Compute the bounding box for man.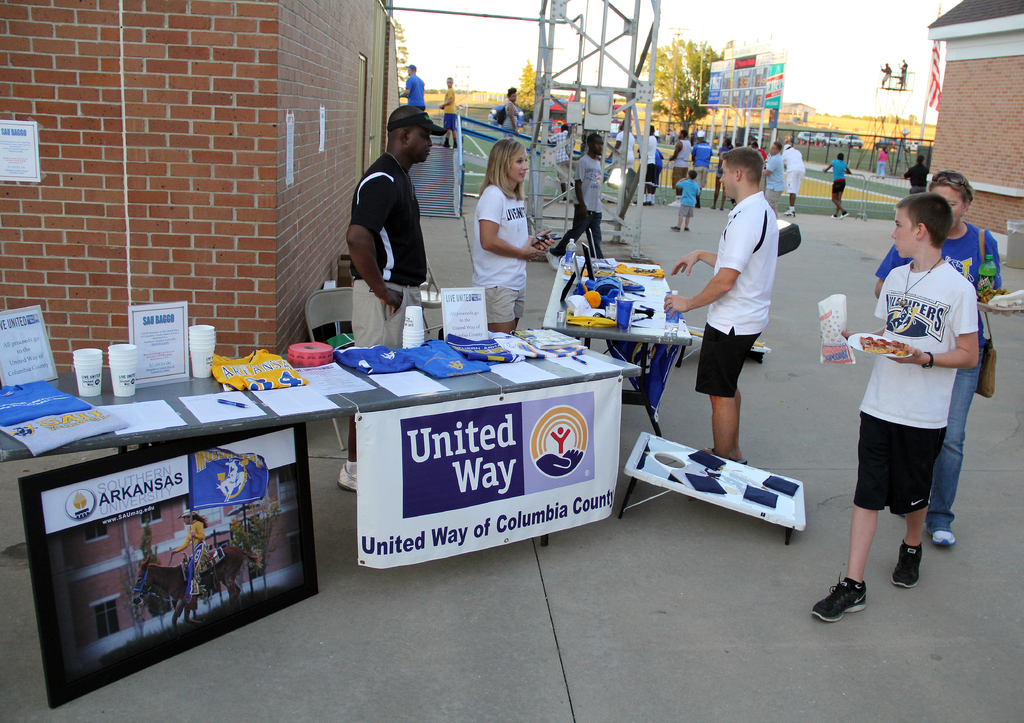
{"x1": 692, "y1": 124, "x2": 709, "y2": 197}.
